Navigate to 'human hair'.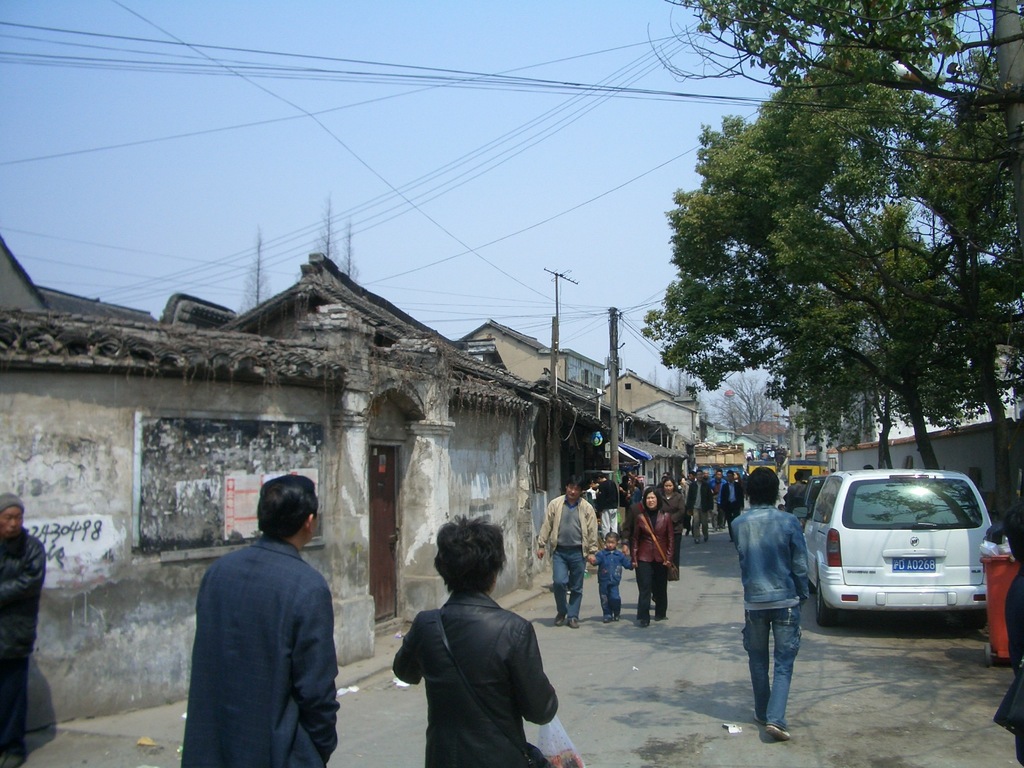
Navigation target: select_region(1, 491, 28, 516).
